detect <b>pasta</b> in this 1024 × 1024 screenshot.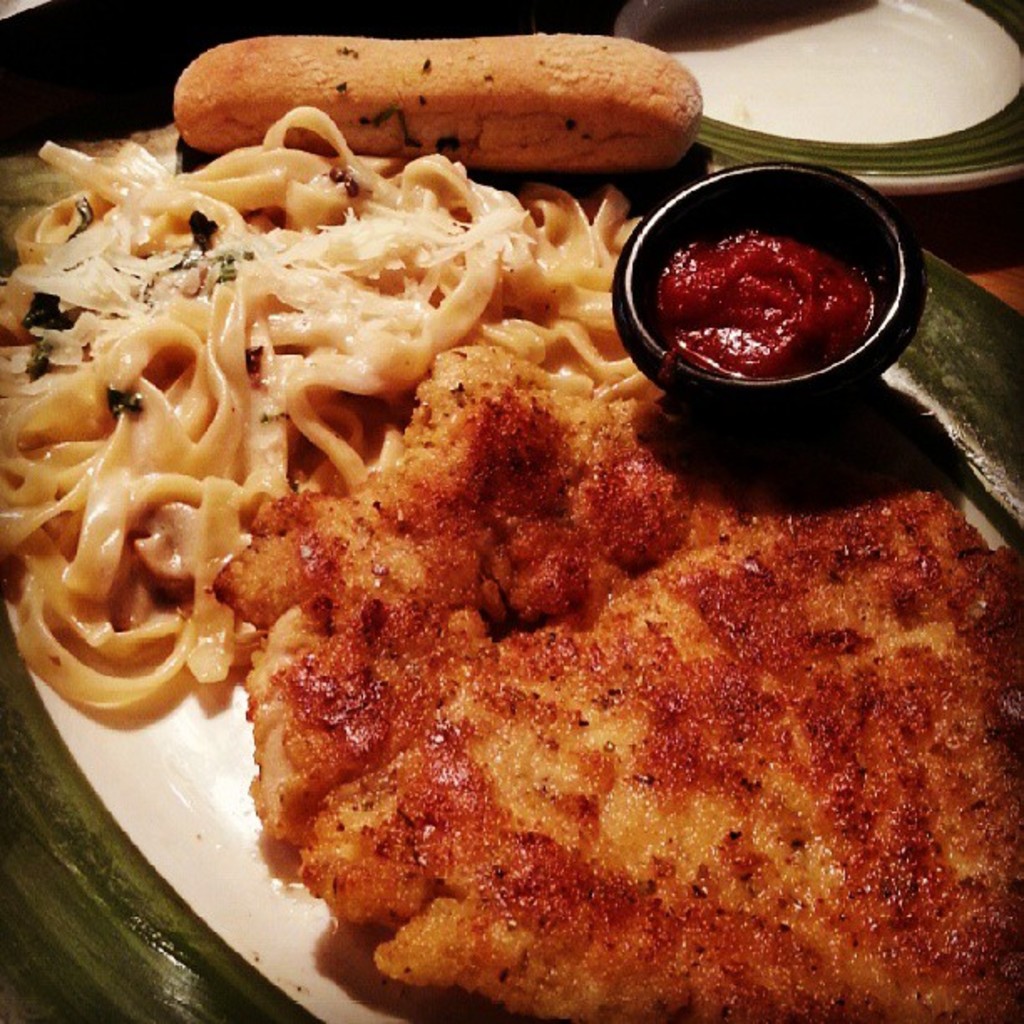
Detection: <region>0, 97, 653, 714</region>.
